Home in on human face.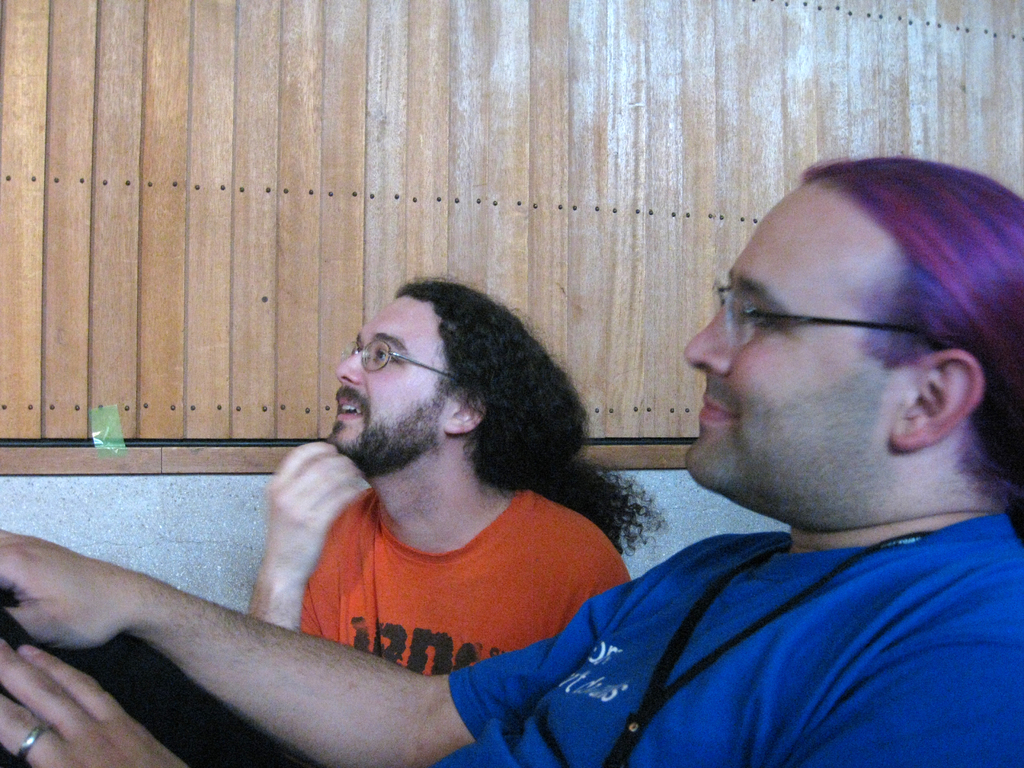
Homed in at 325/299/436/470.
